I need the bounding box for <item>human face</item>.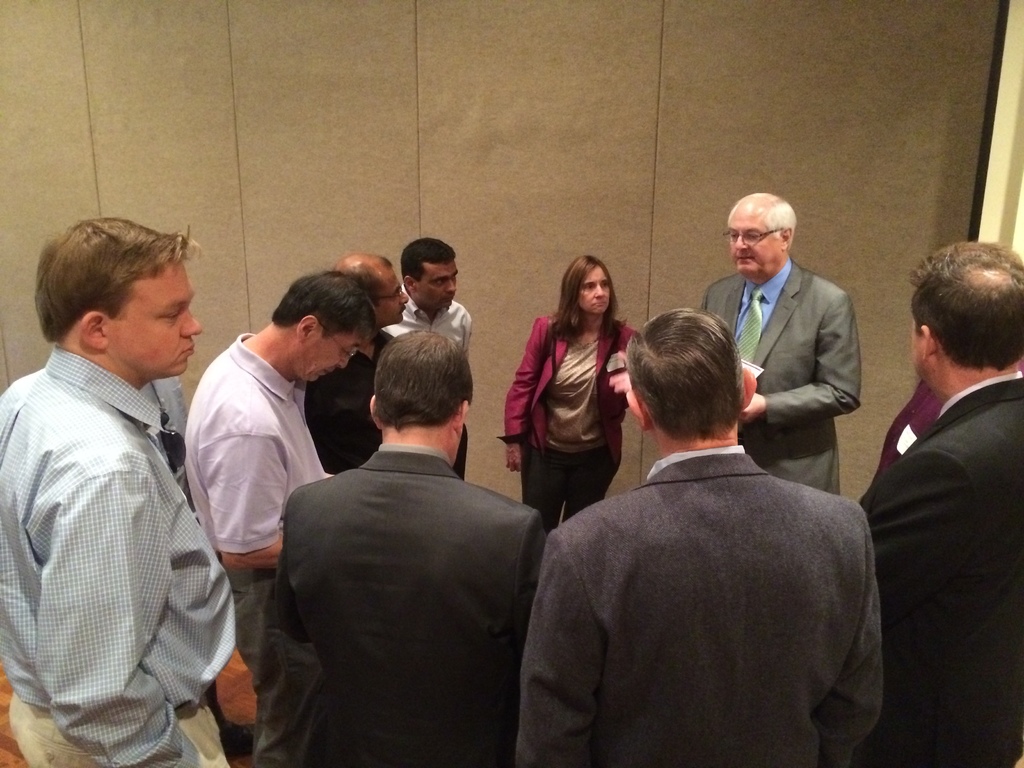
Here it is: pyautogui.locateOnScreen(719, 208, 782, 278).
